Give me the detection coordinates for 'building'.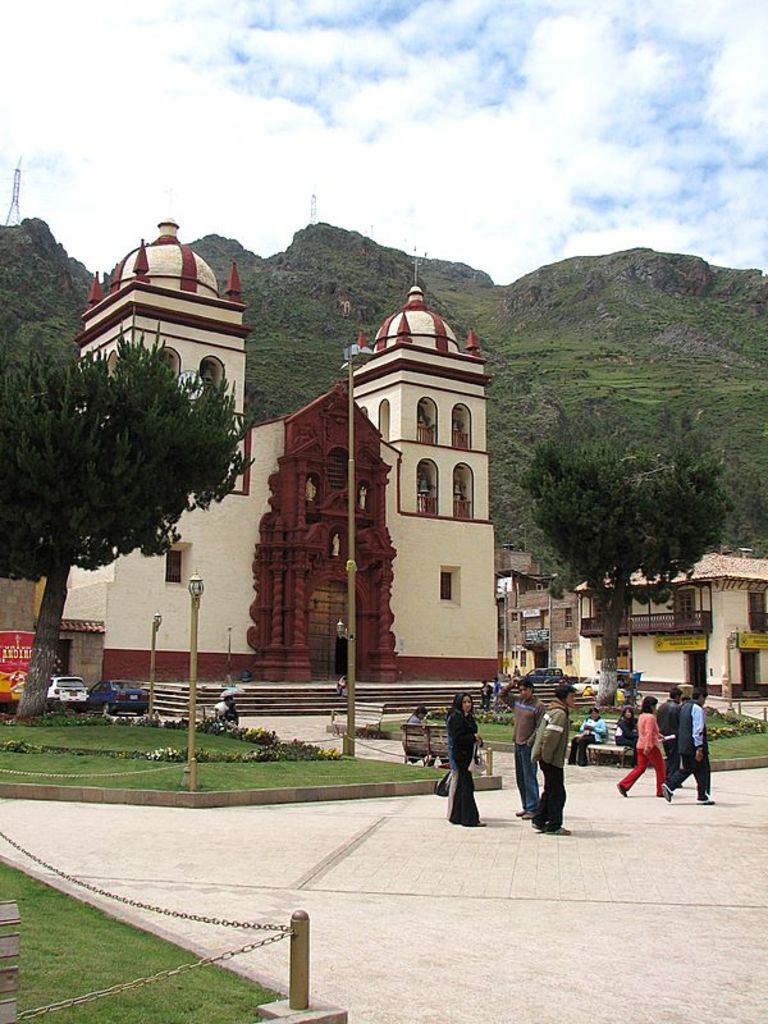
[x1=492, y1=549, x2=572, y2=687].
